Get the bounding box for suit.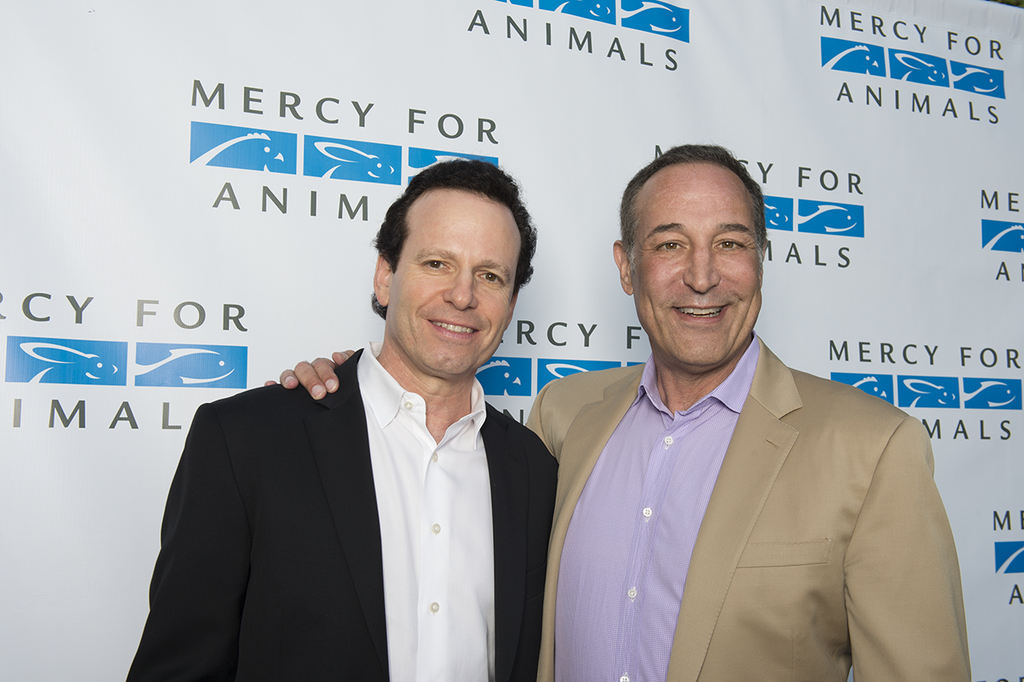
[left=516, top=250, right=983, bottom=681].
